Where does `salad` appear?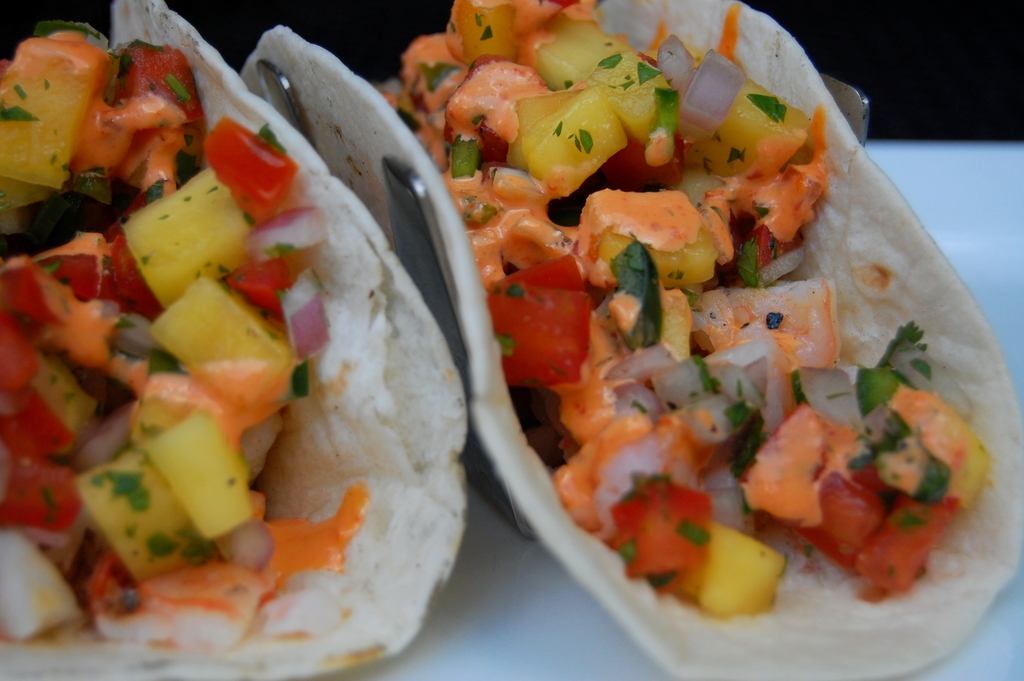
Appears at {"left": 380, "top": 0, "right": 991, "bottom": 620}.
